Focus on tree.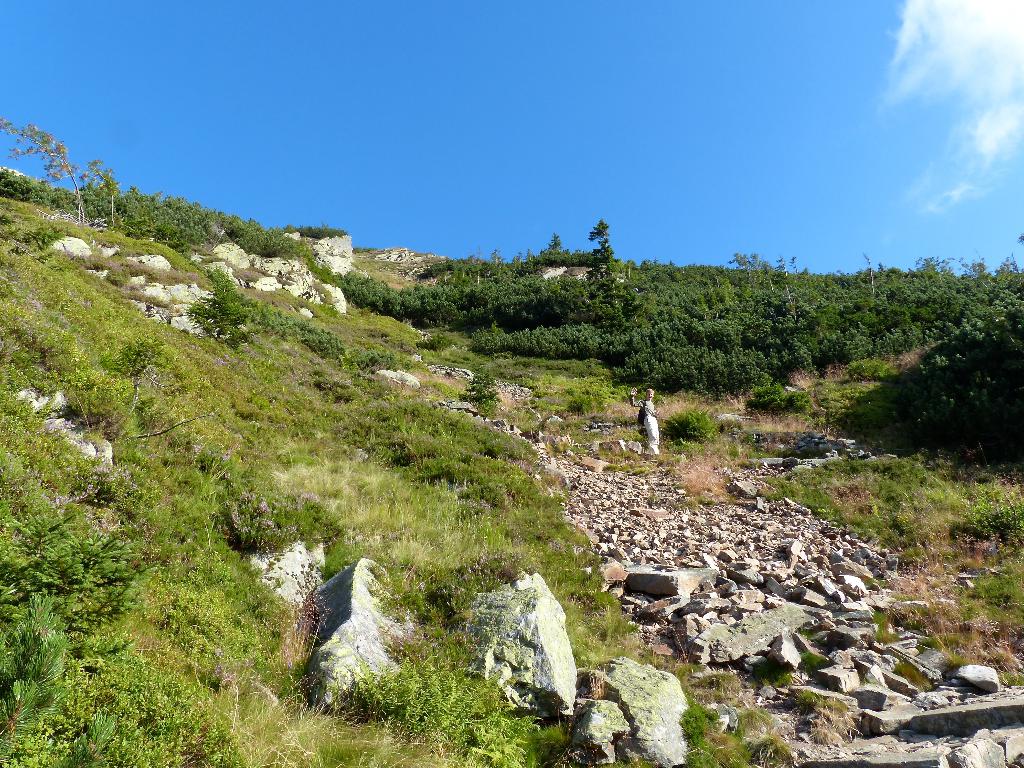
Focused at [563,216,649,308].
